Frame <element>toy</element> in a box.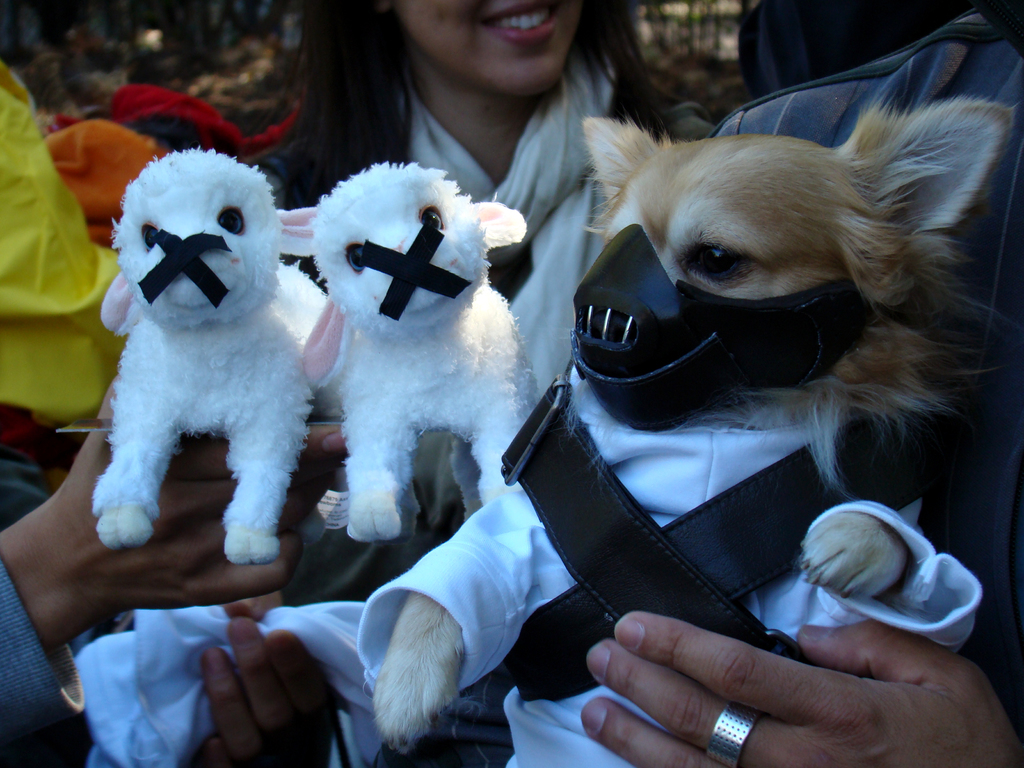
box=[86, 146, 331, 568].
